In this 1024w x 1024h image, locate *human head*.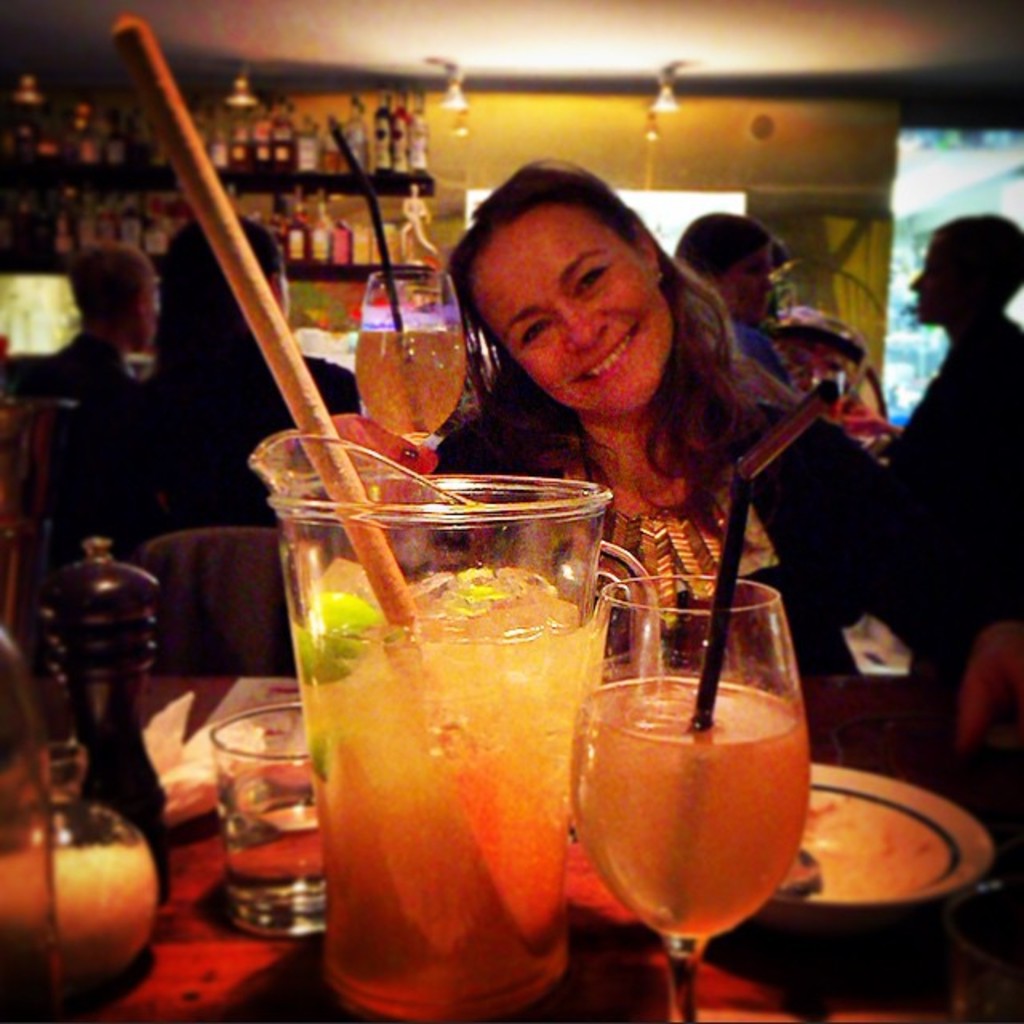
Bounding box: [x1=669, y1=210, x2=782, y2=331].
